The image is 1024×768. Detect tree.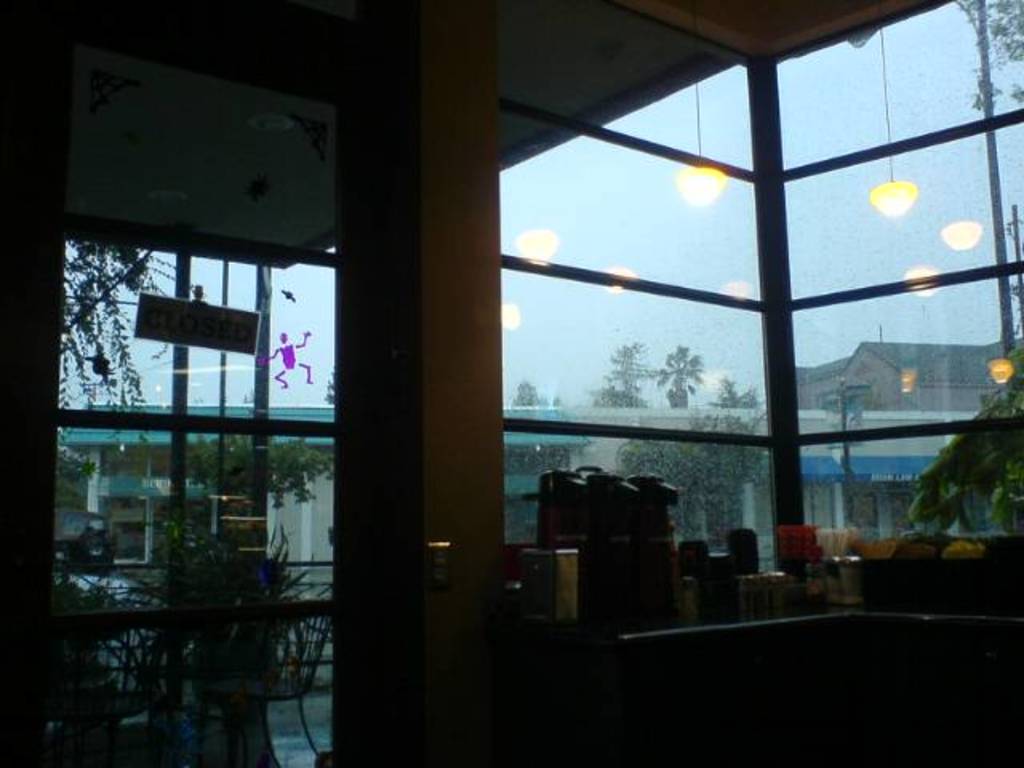
Detection: rect(818, 381, 880, 408).
